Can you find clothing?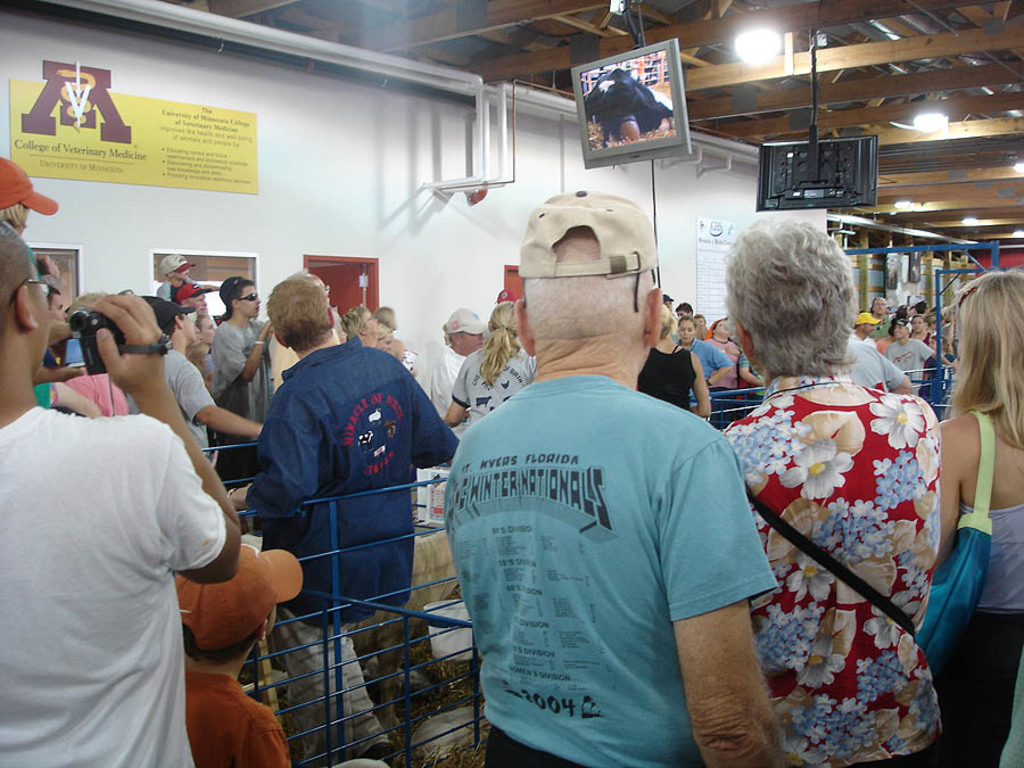
Yes, bounding box: 683 338 732 382.
